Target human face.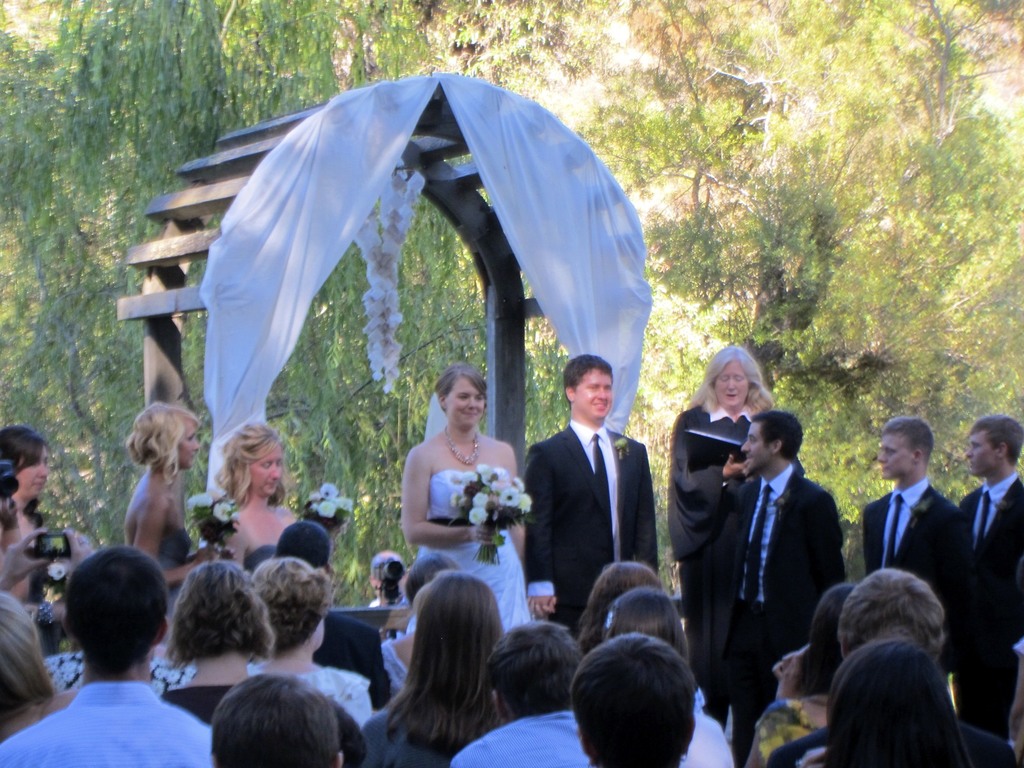
Target region: locate(716, 362, 749, 410).
